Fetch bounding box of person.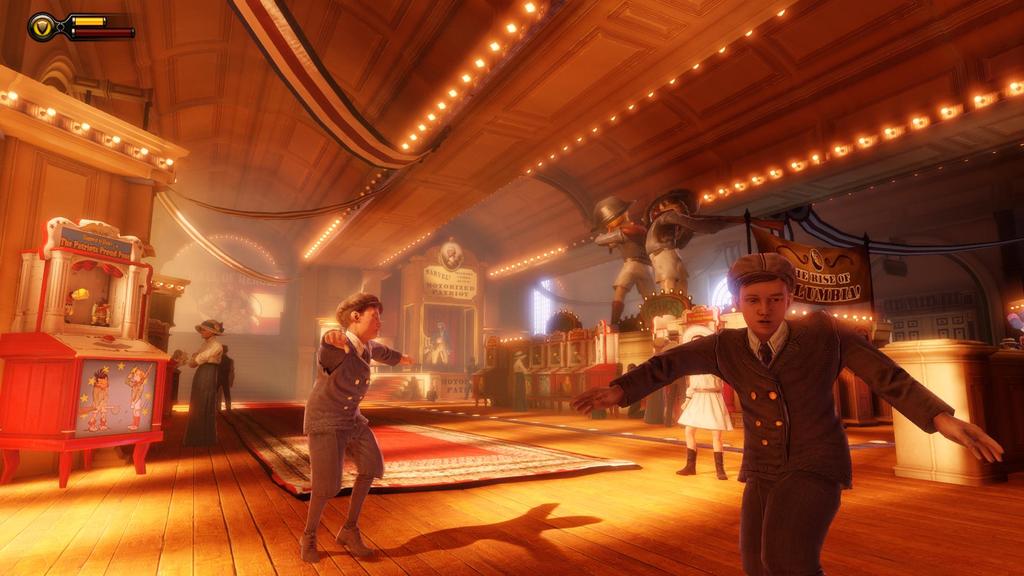
Bbox: [511, 351, 526, 413].
